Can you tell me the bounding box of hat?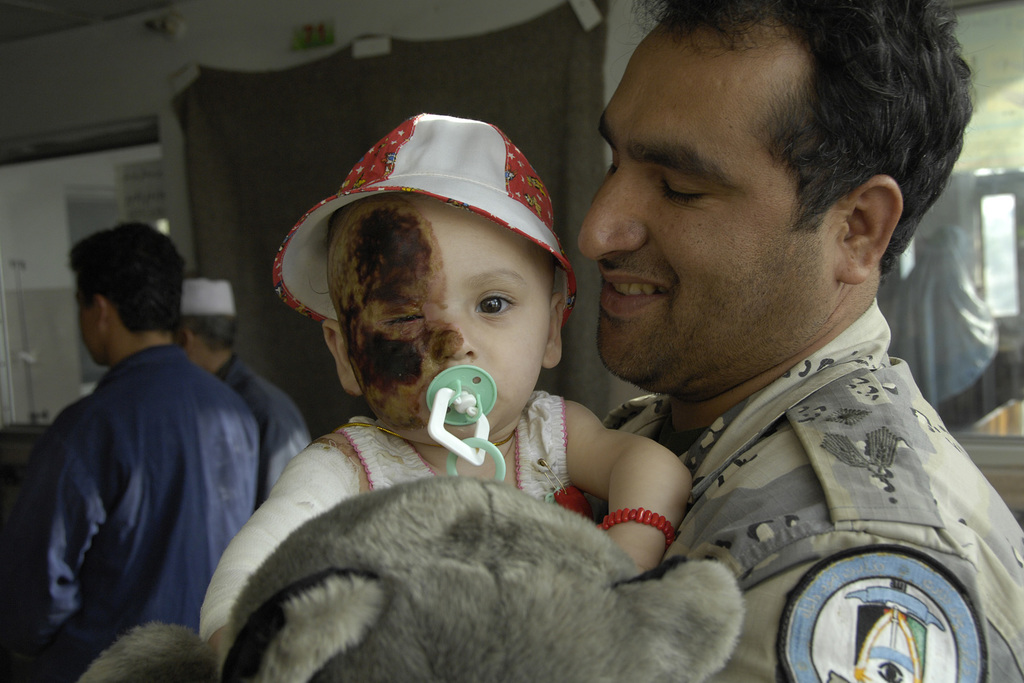
box=[271, 110, 579, 329].
